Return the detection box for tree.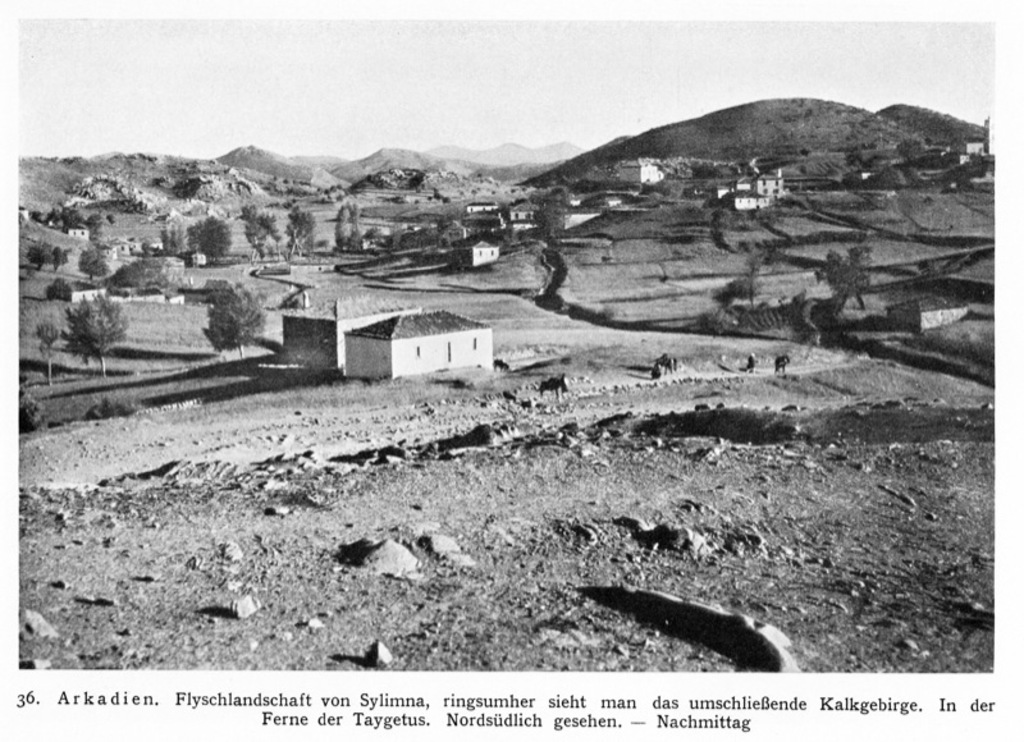
(x1=198, y1=207, x2=230, y2=271).
